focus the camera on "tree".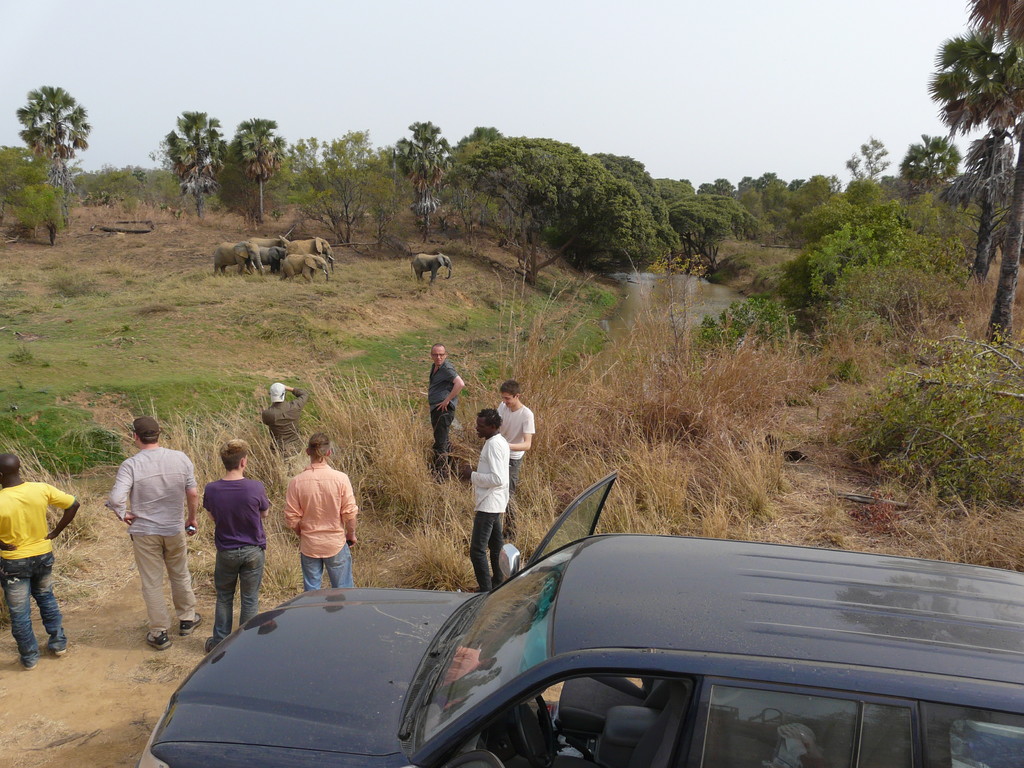
Focus region: (898,127,965,204).
